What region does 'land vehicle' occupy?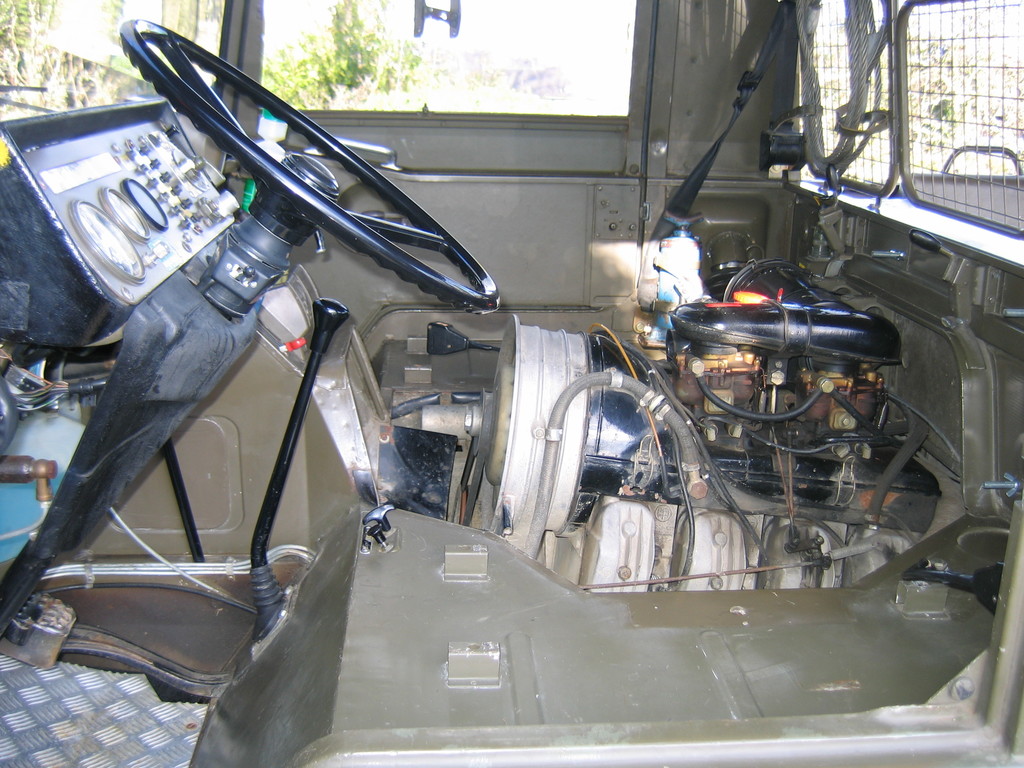
(35, 24, 902, 745).
